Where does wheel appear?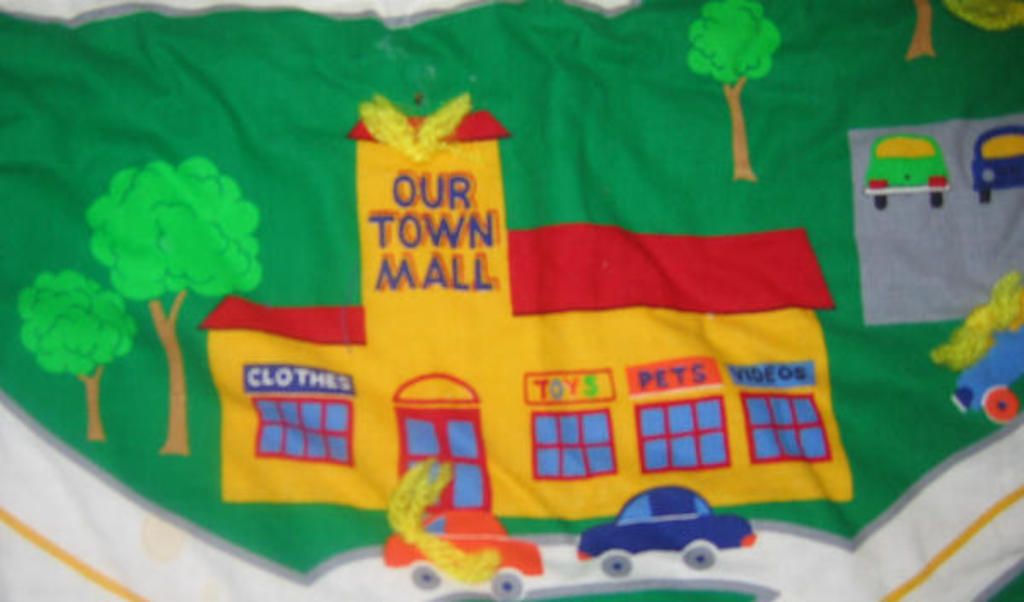
Appears at bbox=(927, 193, 940, 211).
